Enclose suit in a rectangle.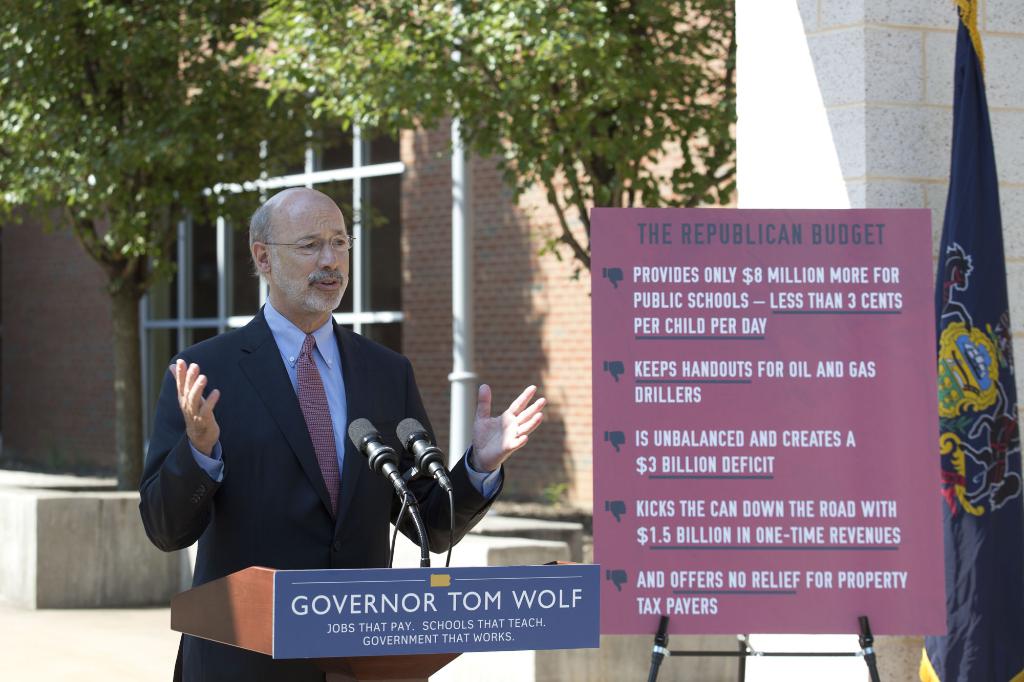
BBox(143, 233, 457, 611).
